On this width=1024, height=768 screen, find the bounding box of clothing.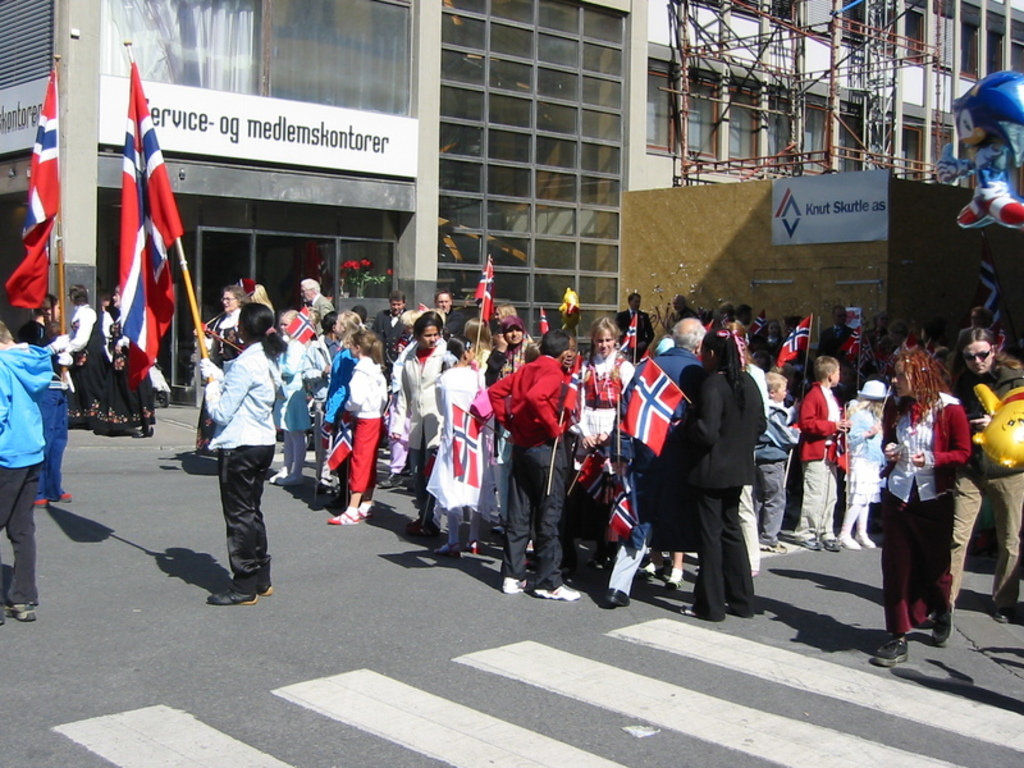
Bounding box: rect(566, 355, 645, 465).
